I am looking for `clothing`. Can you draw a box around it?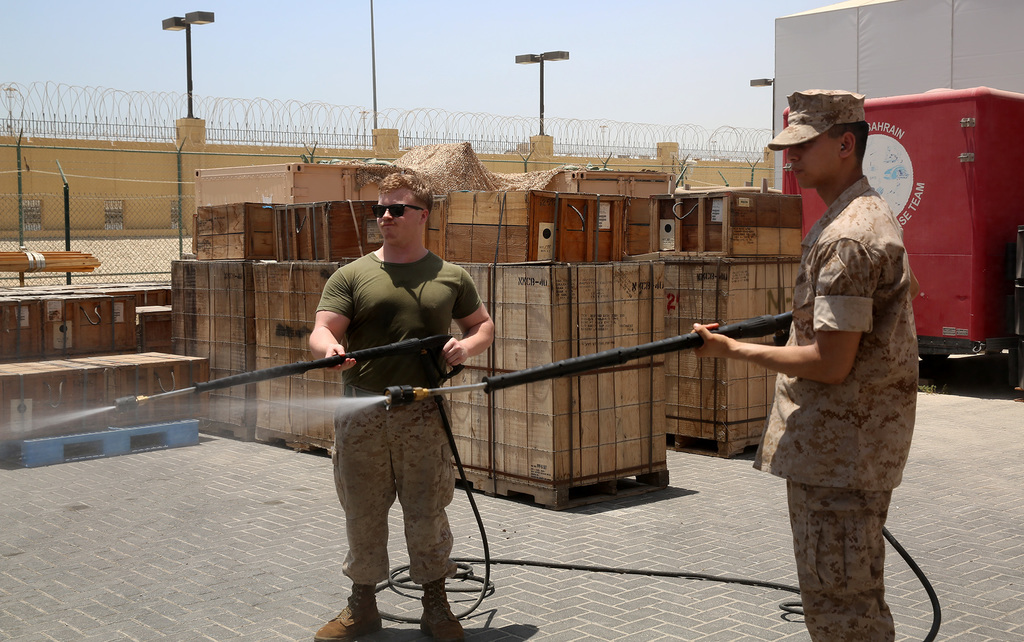
Sure, the bounding box is BBox(752, 176, 926, 641).
